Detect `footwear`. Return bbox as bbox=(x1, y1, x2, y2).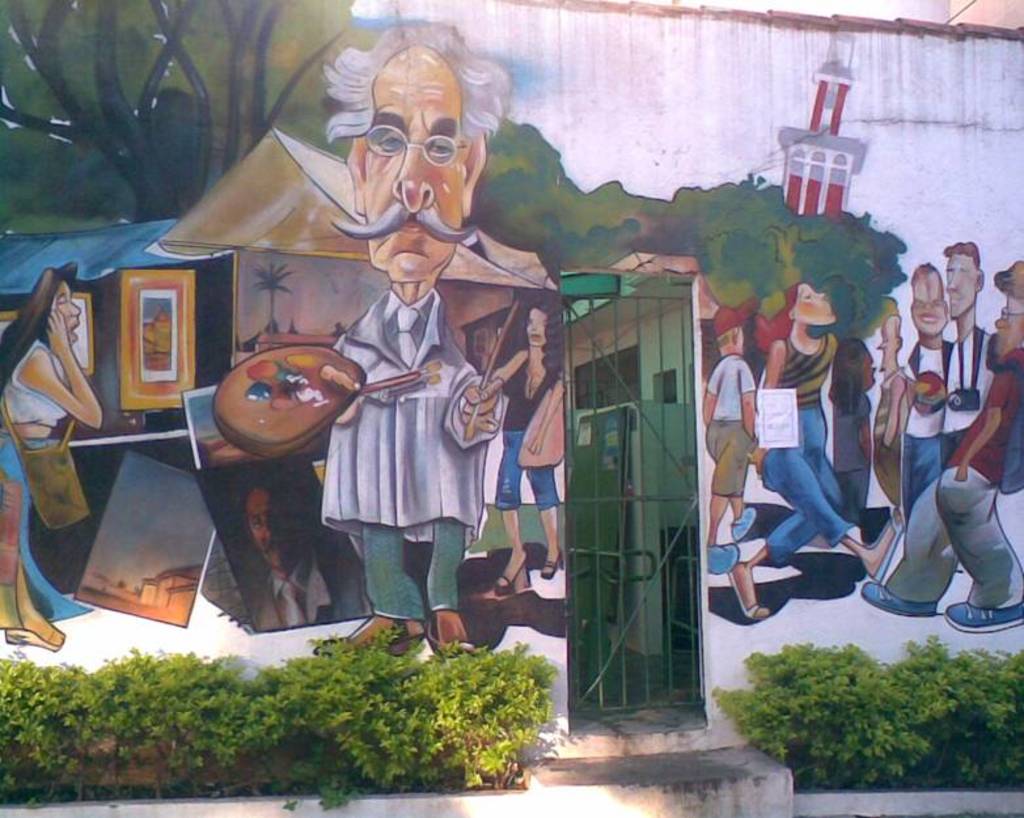
bbox=(728, 561, 769, 614).
